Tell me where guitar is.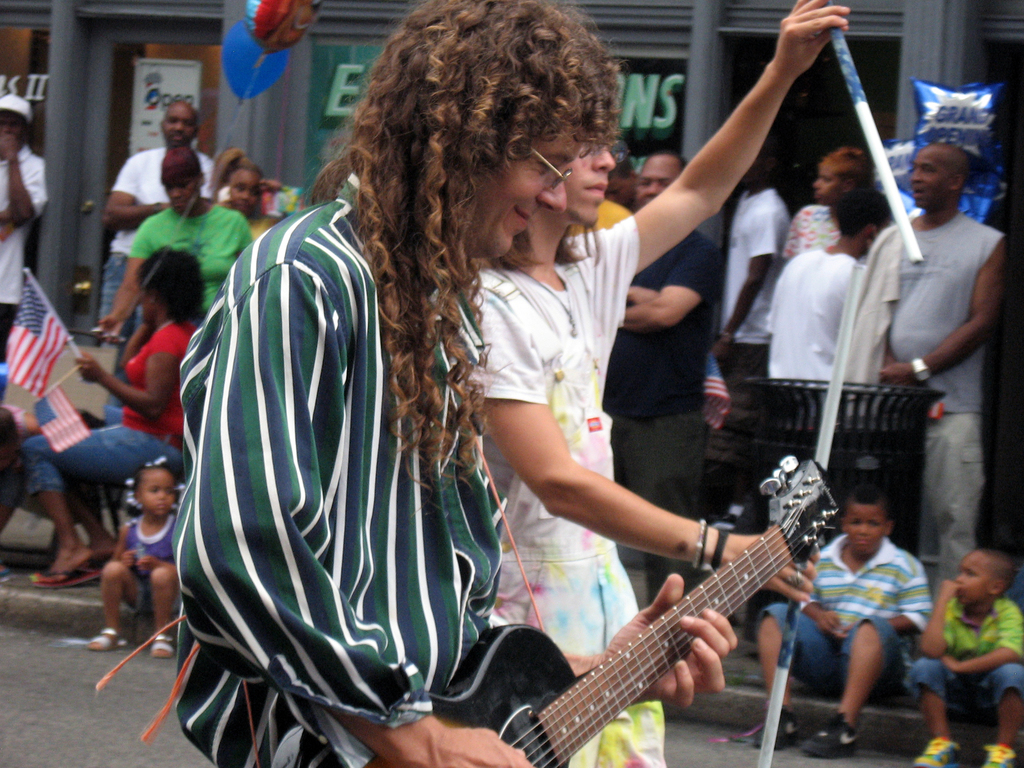
guitar is at [445, 465, 870, 767].
